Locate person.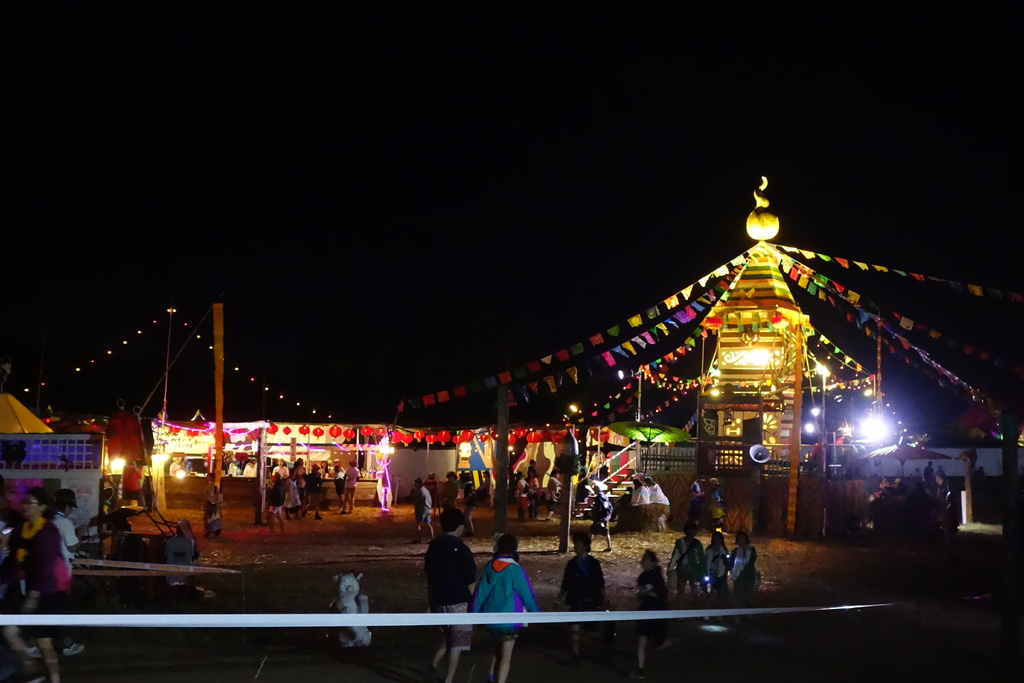
Bounding box: (707, 473, 728, 522).
